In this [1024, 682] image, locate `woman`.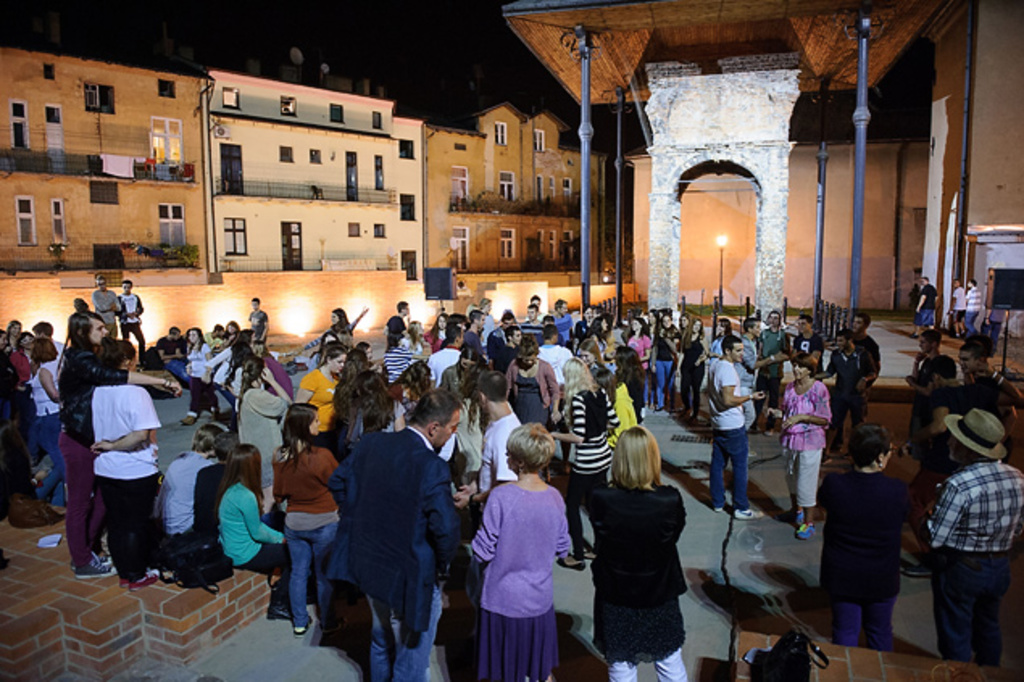
Bounding box: x1=329, y1=345, x2=369, y2=458.
